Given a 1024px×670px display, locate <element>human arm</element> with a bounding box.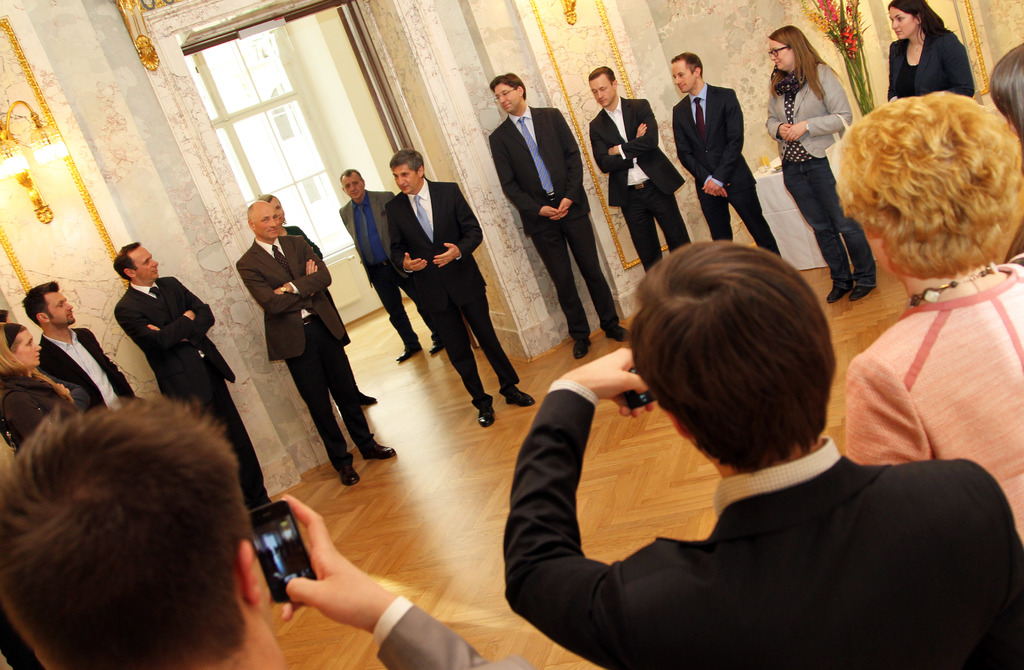
Located: 0:392:53:440.
